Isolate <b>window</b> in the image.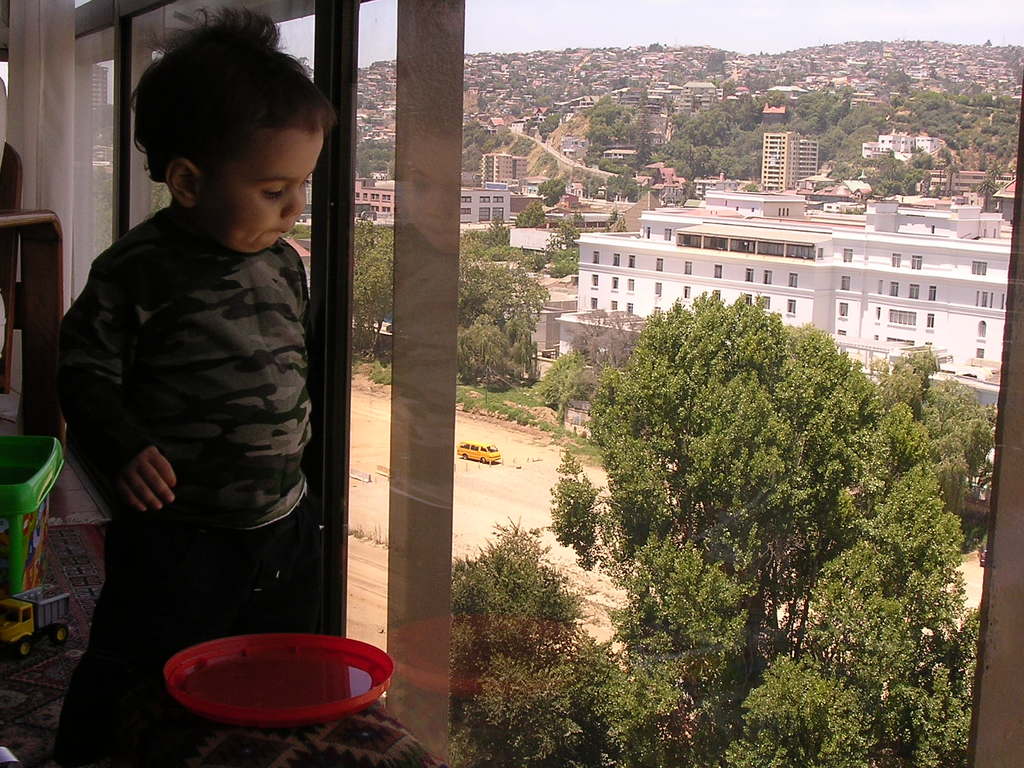
Isolated region: (843,276,851,291).
